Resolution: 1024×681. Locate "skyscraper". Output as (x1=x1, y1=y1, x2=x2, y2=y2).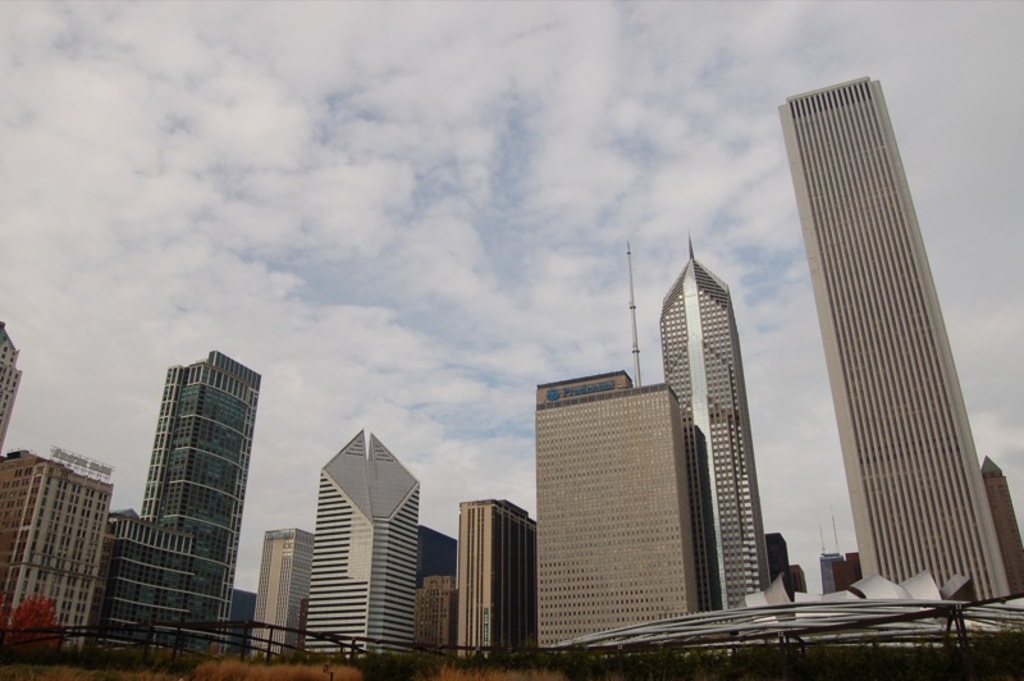
(x1=300, y1=424, x2=422, y2=669).
